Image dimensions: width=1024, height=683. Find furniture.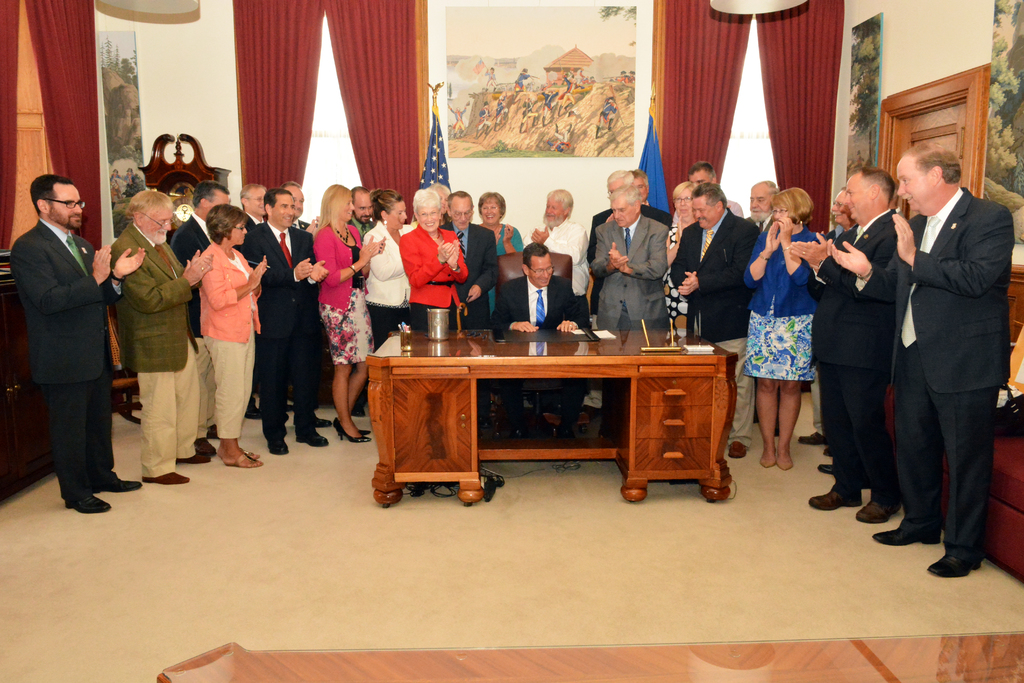
rect(362, 334, 740, 502).
